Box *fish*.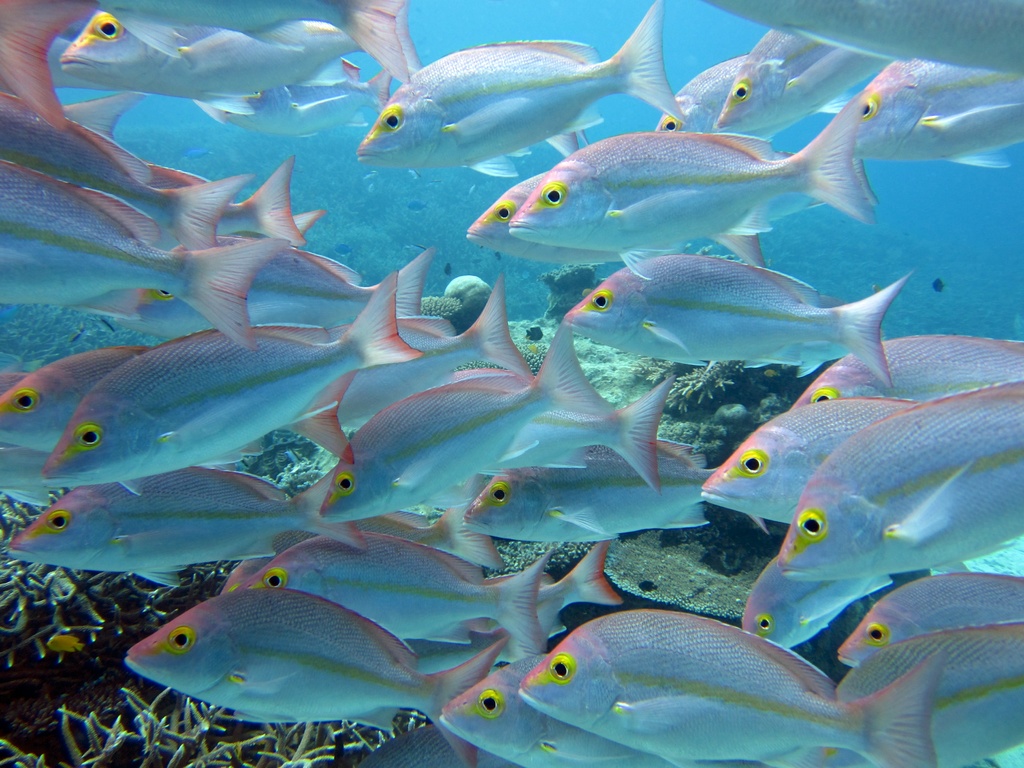
box(785, 333, 1023, 410).
